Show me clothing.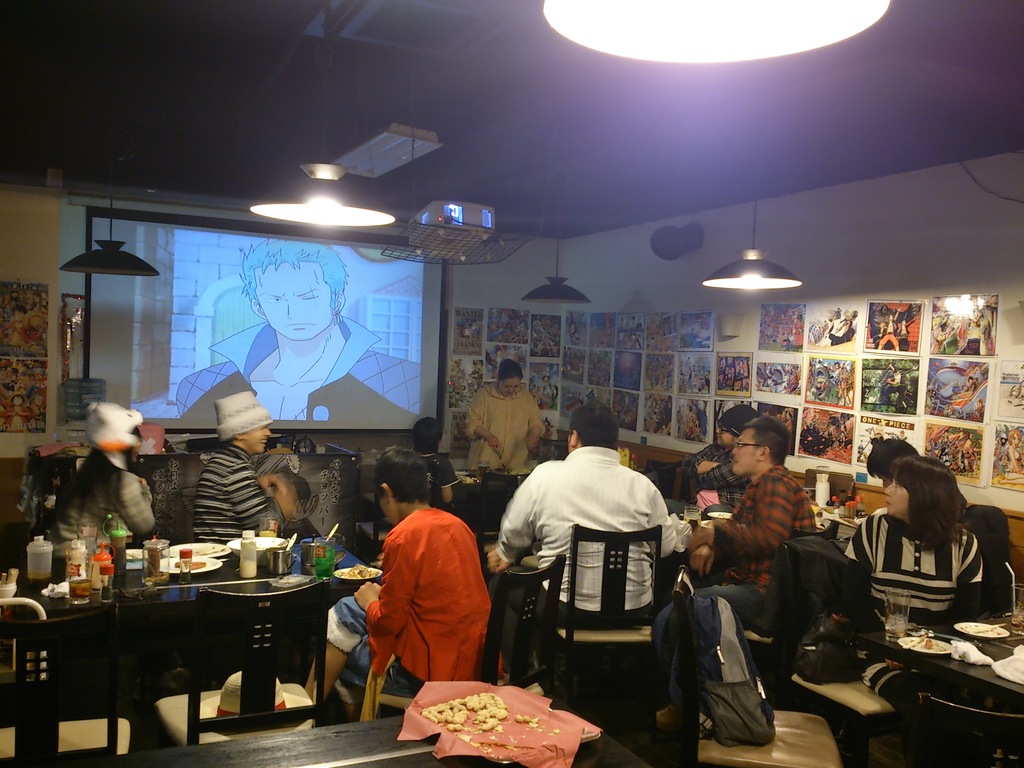
clothing is here: (82, 454, 155, 554).
